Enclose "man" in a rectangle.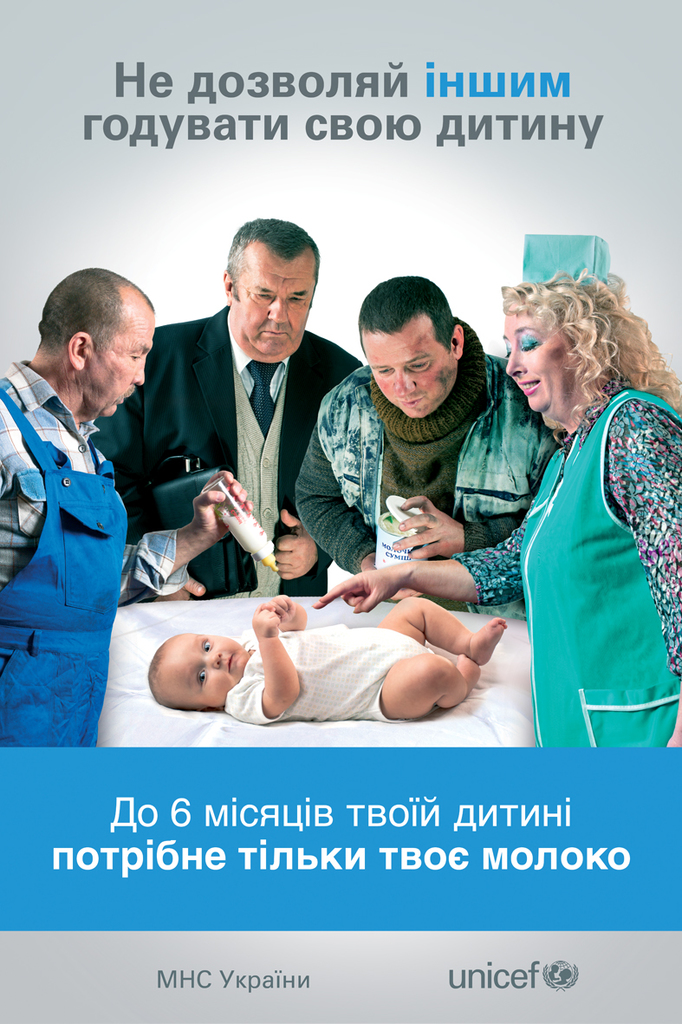
(85,219,367,602).
